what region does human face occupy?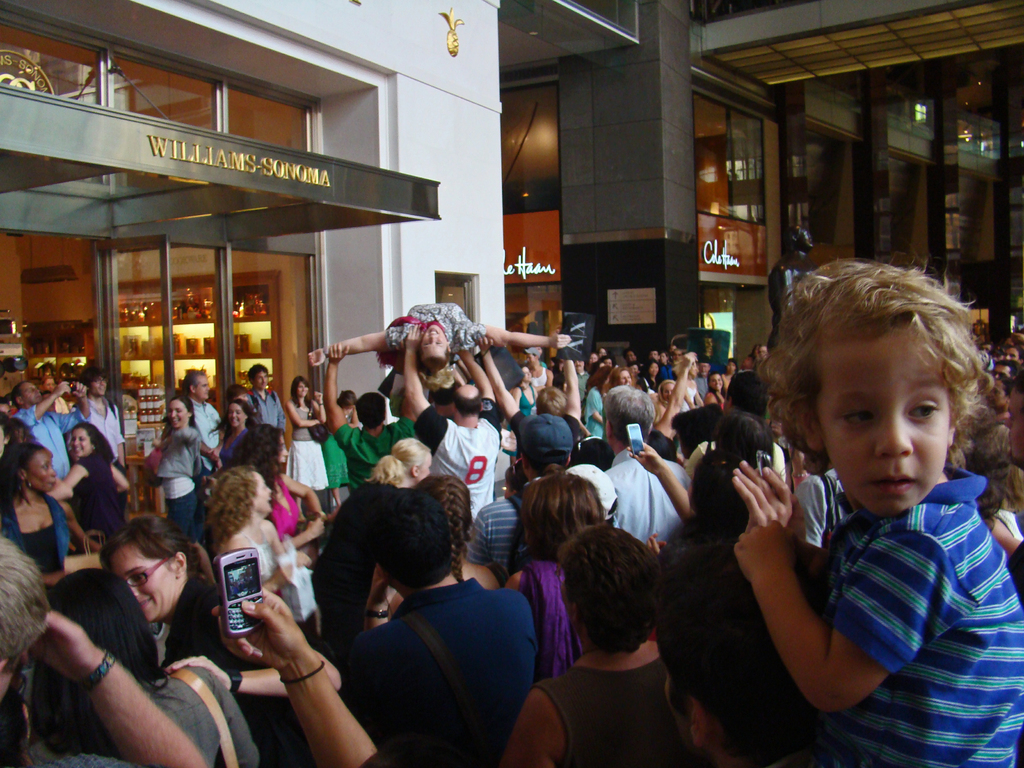
region(195, 378, 213, 395).
